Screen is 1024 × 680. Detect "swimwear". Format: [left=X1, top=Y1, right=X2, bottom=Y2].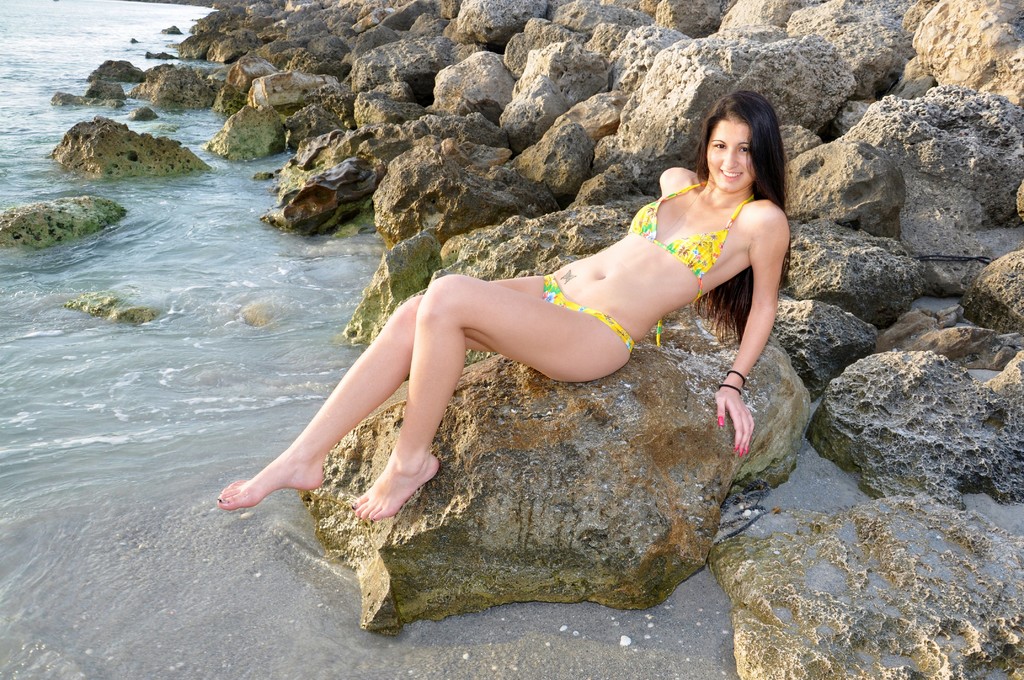
[left=631, top=188, right=758, bottom=300].
